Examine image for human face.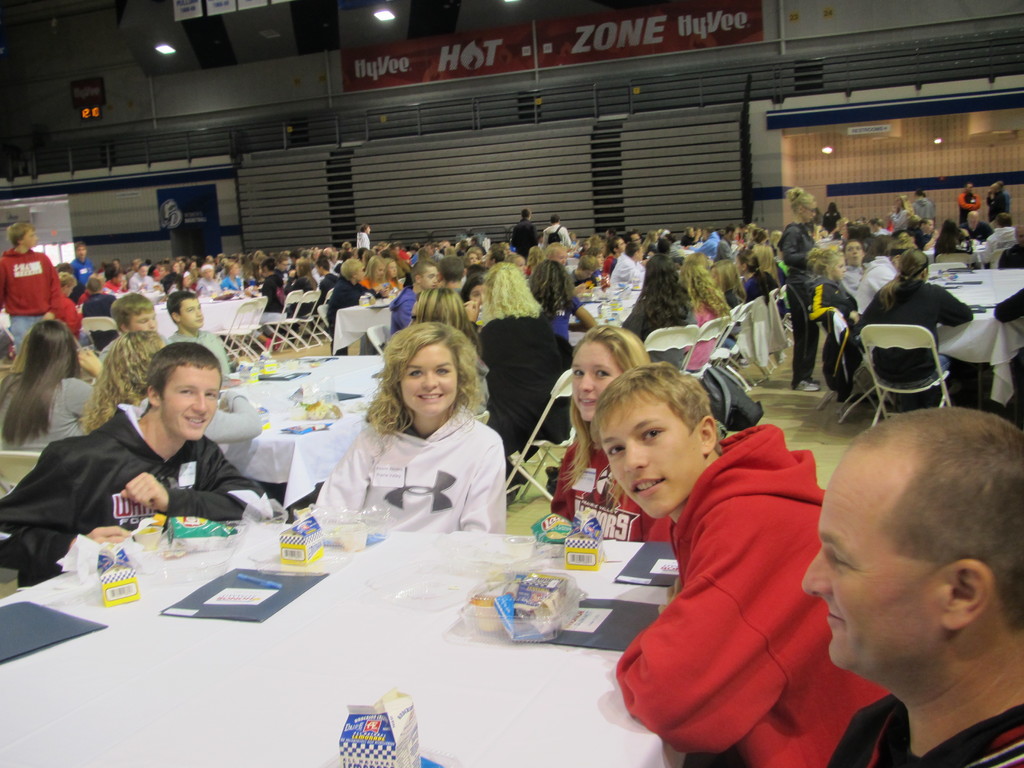
Examination result: pyautogui.locateOnScreen(469, 283, 483, 303).
